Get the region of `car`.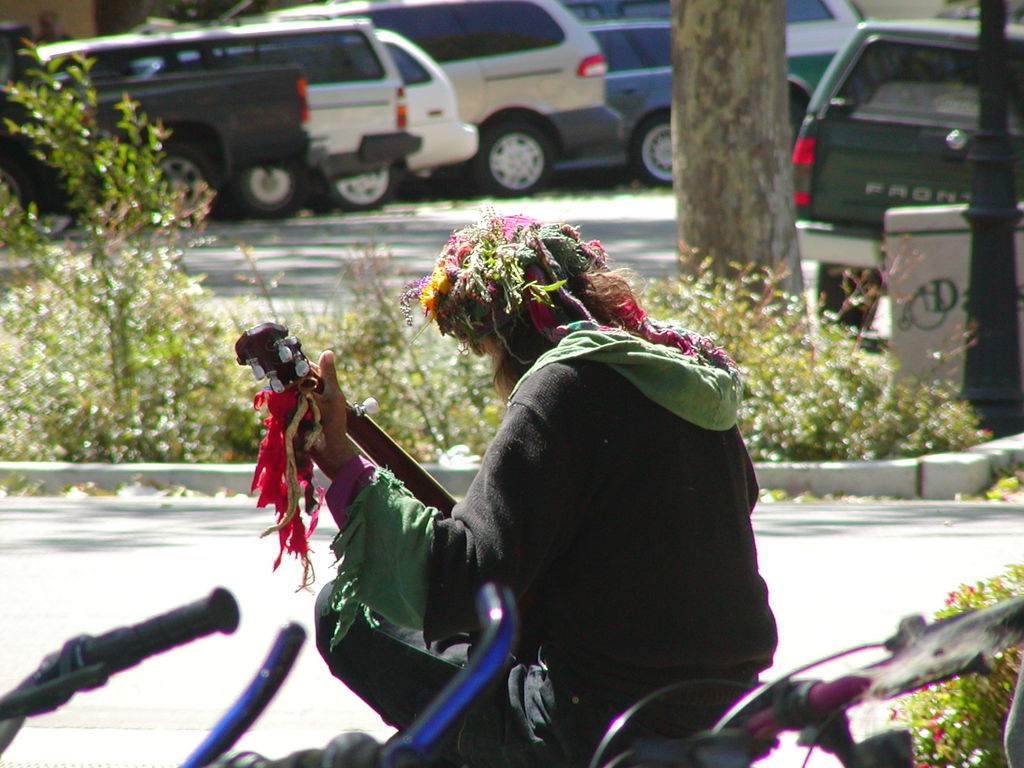
784:0:868:134.
